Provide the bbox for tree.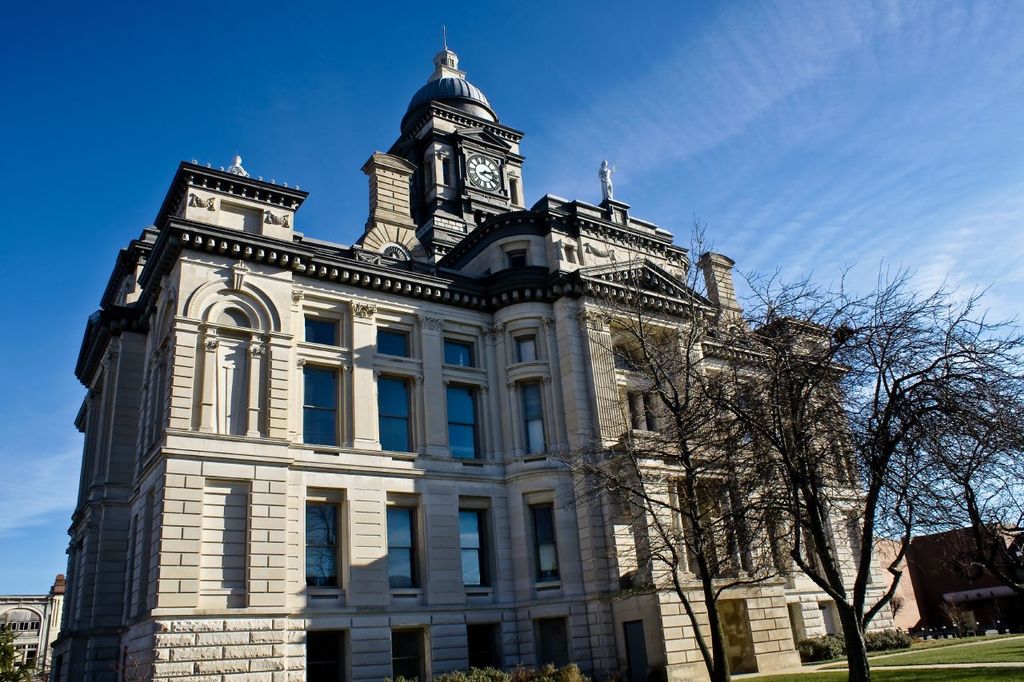
bbox=(562, 221, 803, 681).
